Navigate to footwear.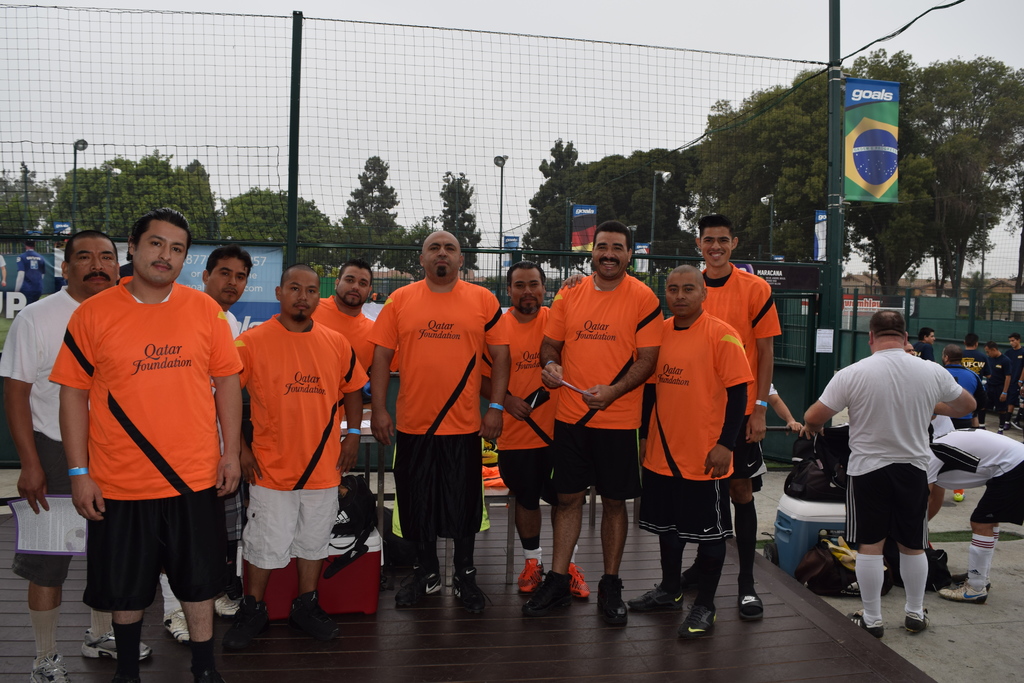
Navigation target: locate(900, 602, 929, 635).
